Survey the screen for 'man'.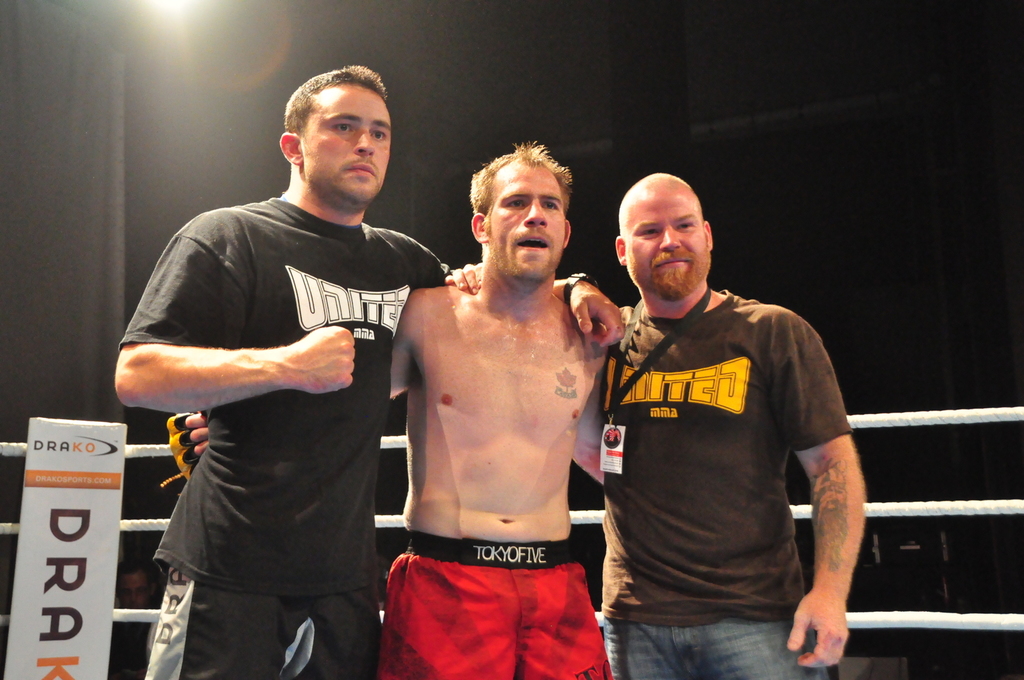
Survey found: pyautogui.locateOnScreen(166, 137, 607, 679).
